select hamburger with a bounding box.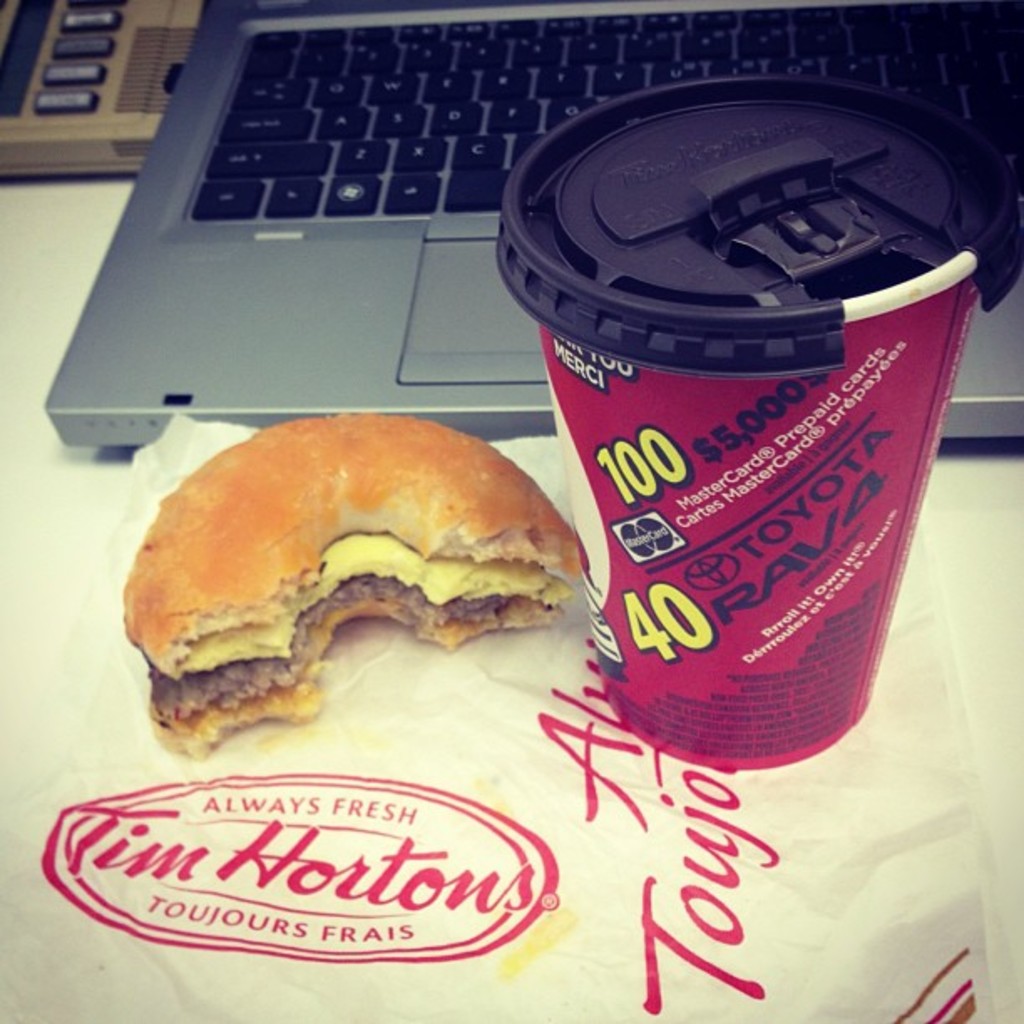
124, 410, 582, 755.
